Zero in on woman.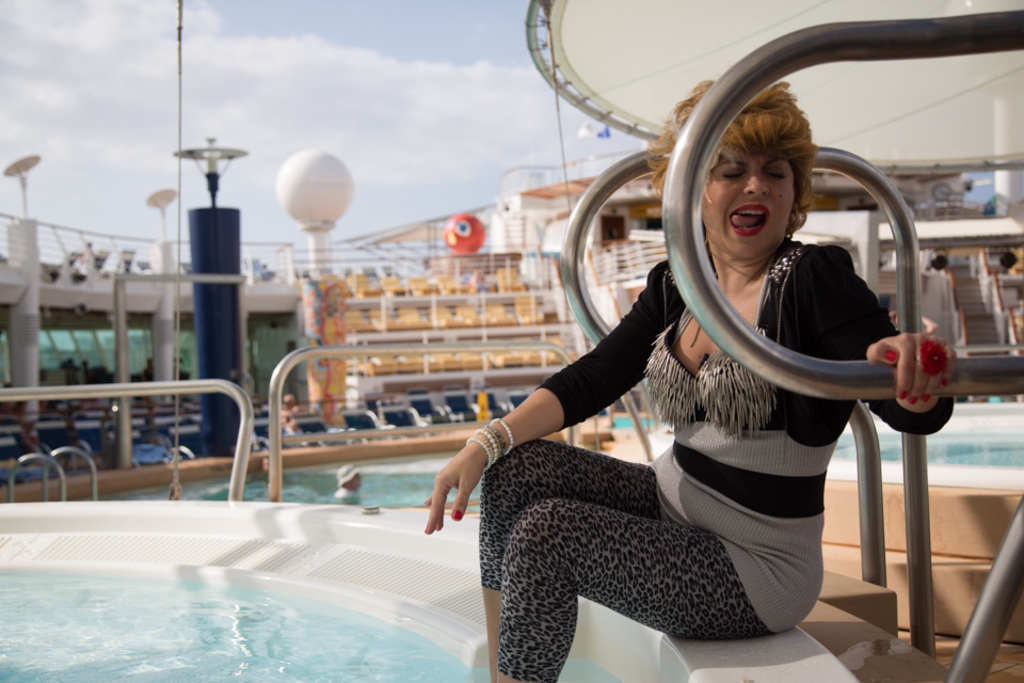
Zeroed in: [left=416, top=85, right=926, bottom=652].
